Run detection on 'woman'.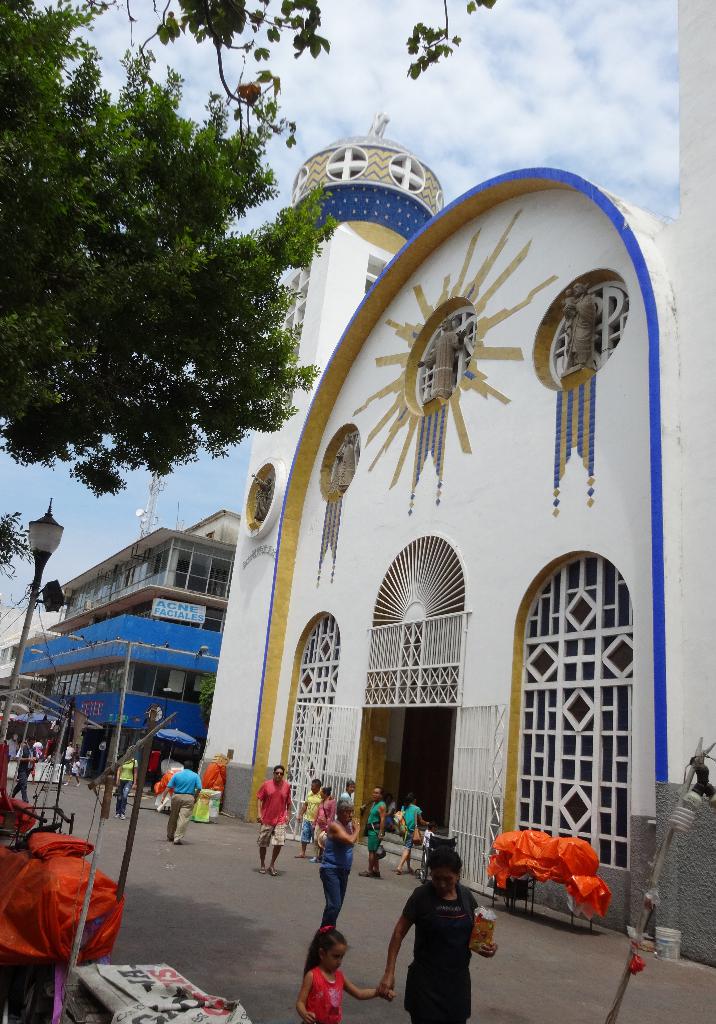
Result: (385, 840, 498, 1020).
